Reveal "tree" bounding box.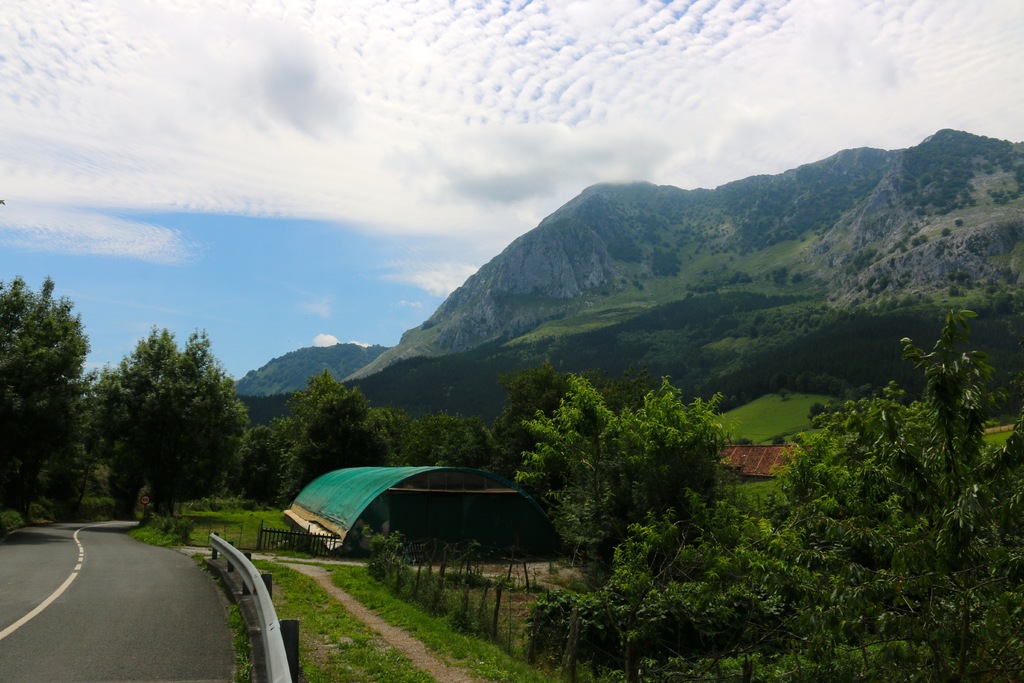
Revealed: x1=85, y1=321, x2=250, y2=523.
